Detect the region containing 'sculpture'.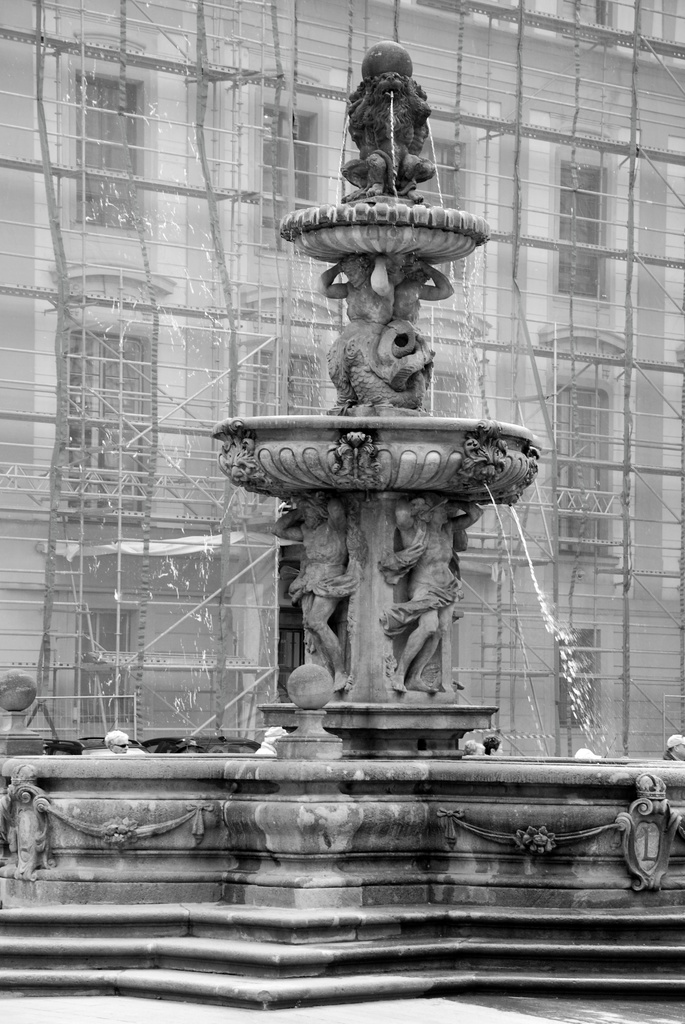
bbox(383, 502, 460, 696).
